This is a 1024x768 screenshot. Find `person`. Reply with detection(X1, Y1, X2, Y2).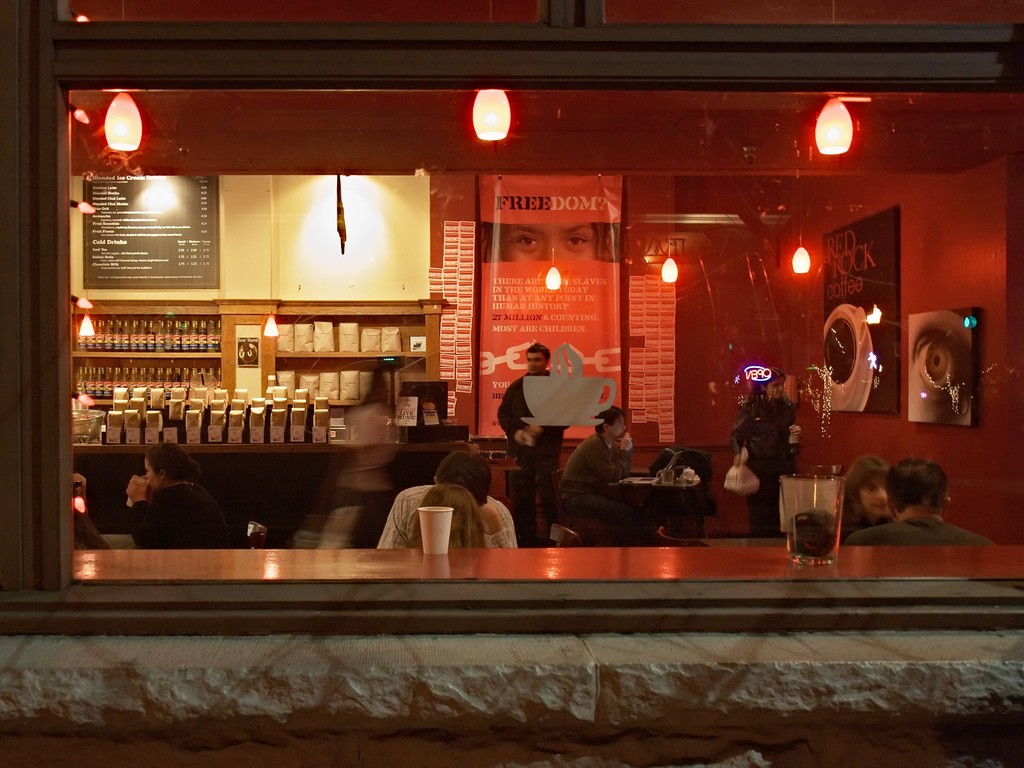
detection(485, 220, 616, 262).
